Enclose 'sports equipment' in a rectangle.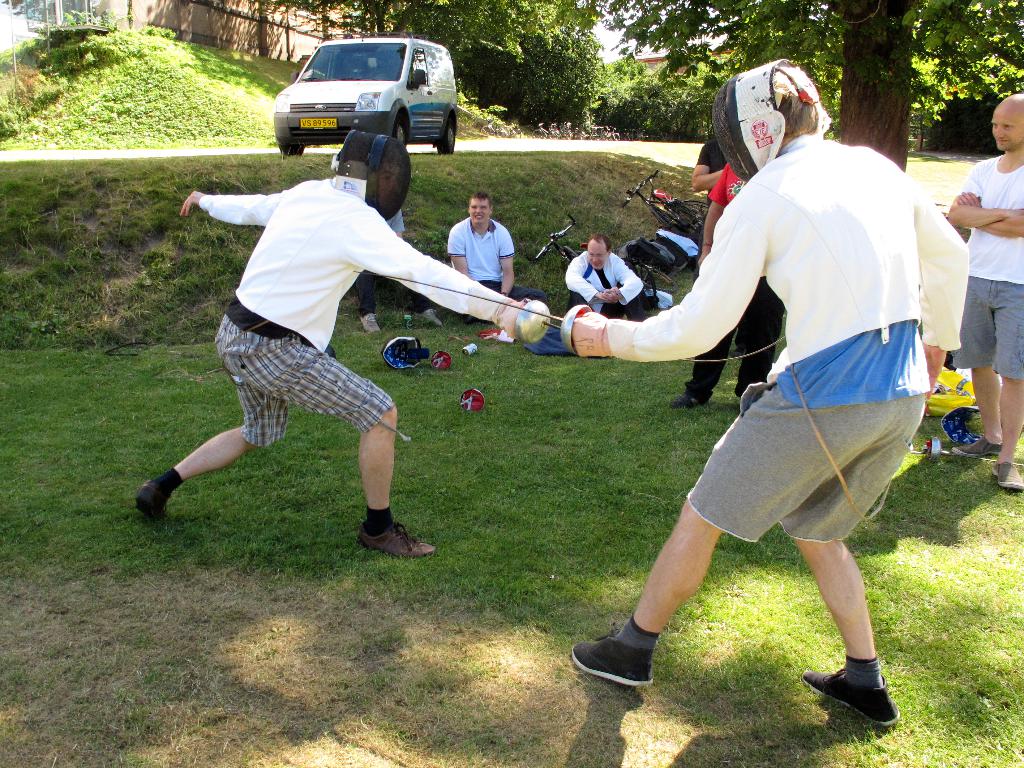
[571, 623, 655, 689].
